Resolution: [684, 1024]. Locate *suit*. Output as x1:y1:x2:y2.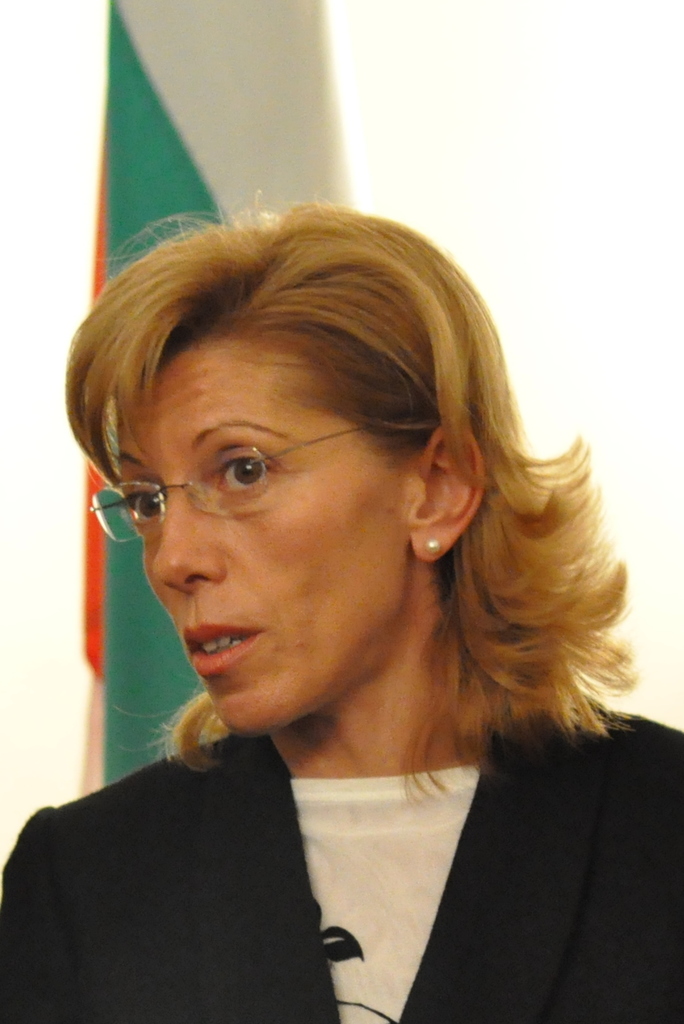
0:673:683:1023.
